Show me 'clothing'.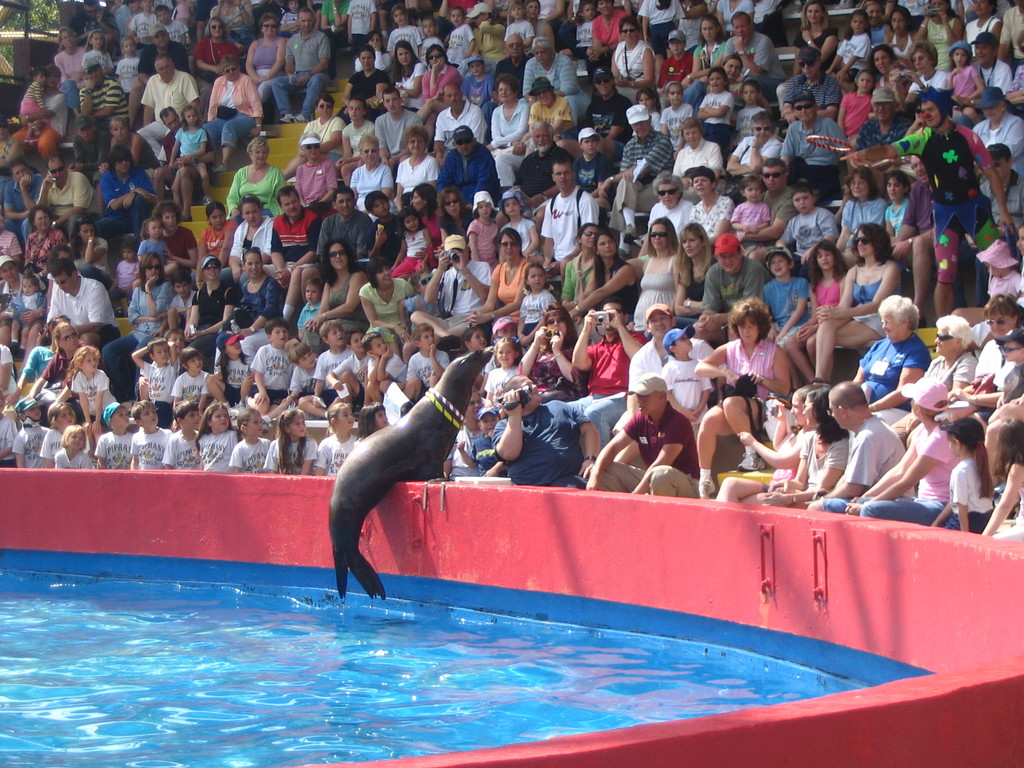
'clothing' is here: [367, 351, 408, 399].
